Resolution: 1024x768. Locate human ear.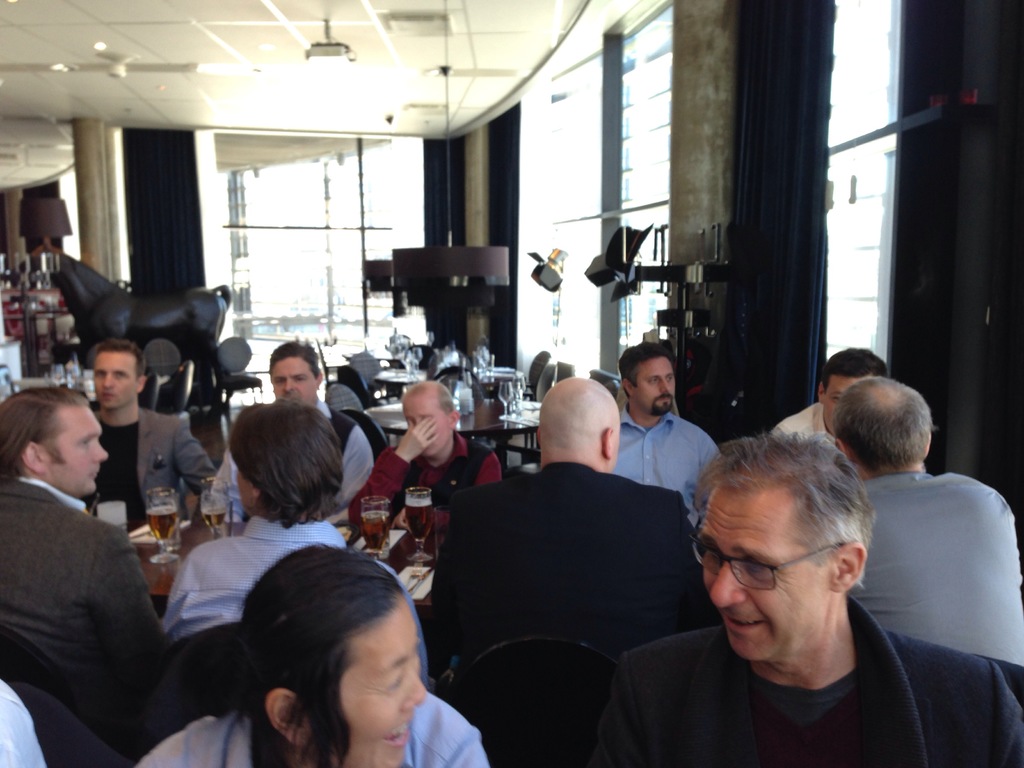
[924, 431, 931, 455].
